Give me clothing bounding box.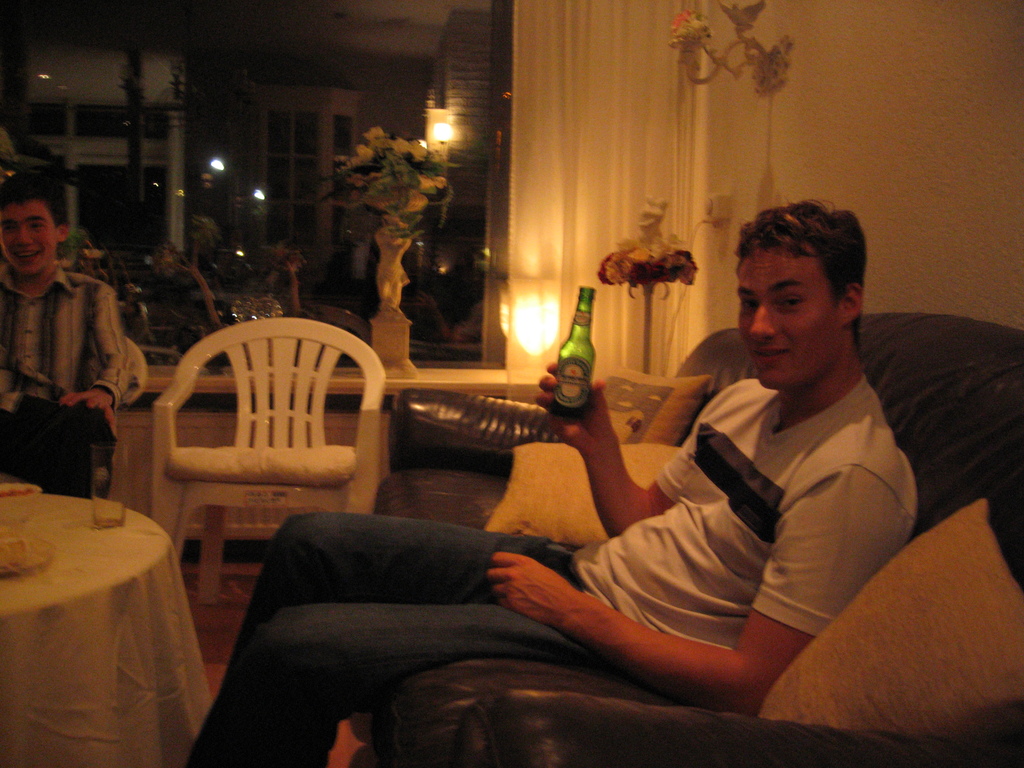
326,235,385,322.
